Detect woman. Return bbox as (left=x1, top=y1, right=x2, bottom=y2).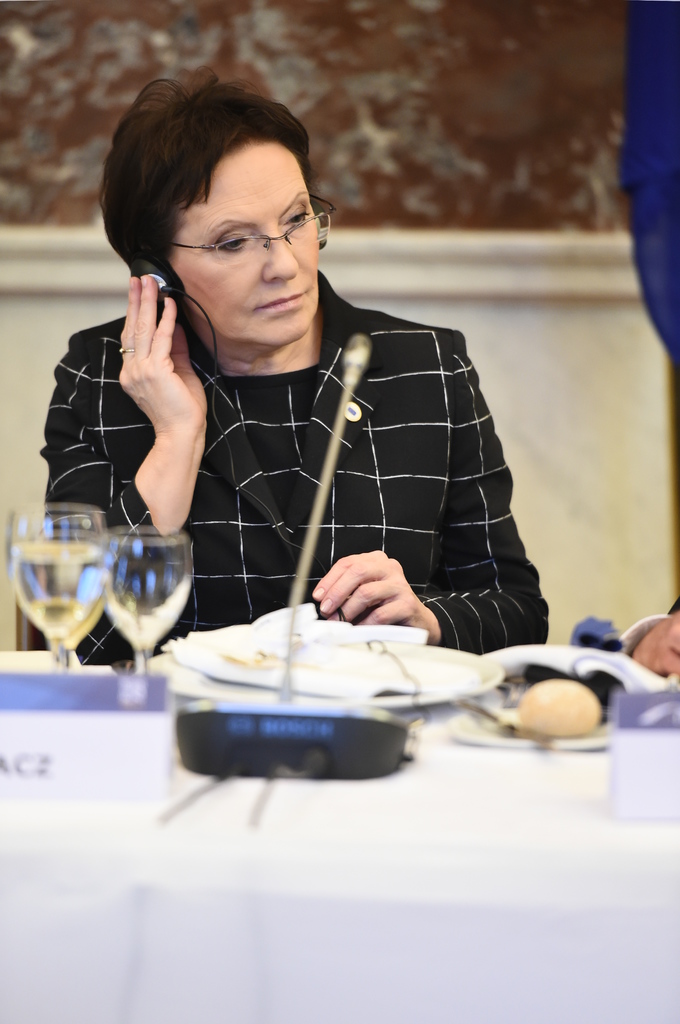
(left=73, top=81, right=545, bottom=715).
